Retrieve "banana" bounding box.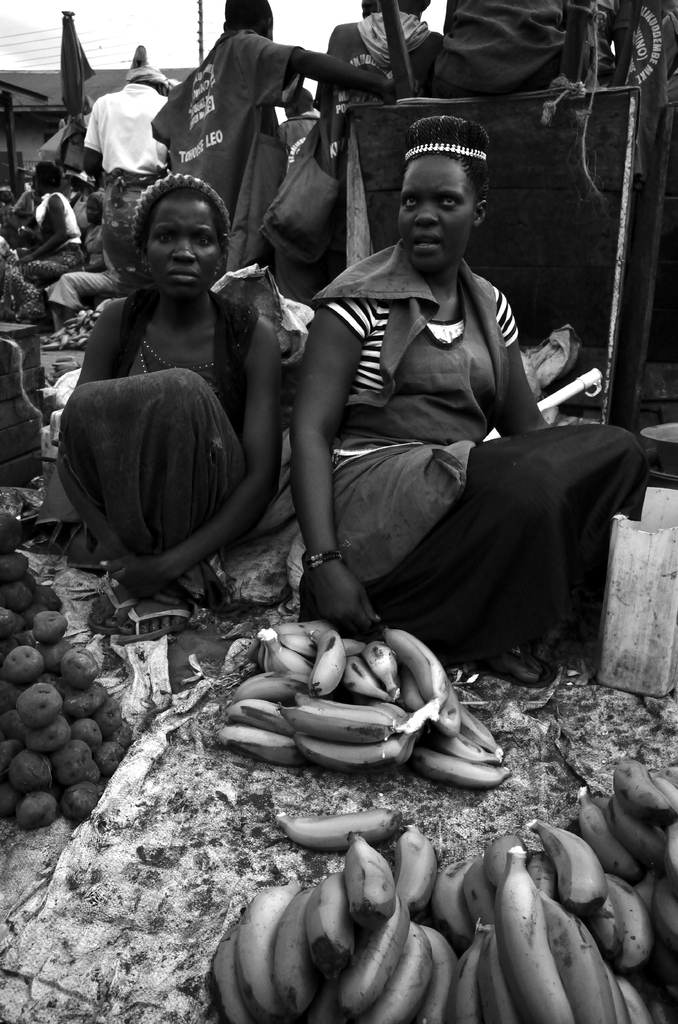
Bounding box: 205:615:476:785.
